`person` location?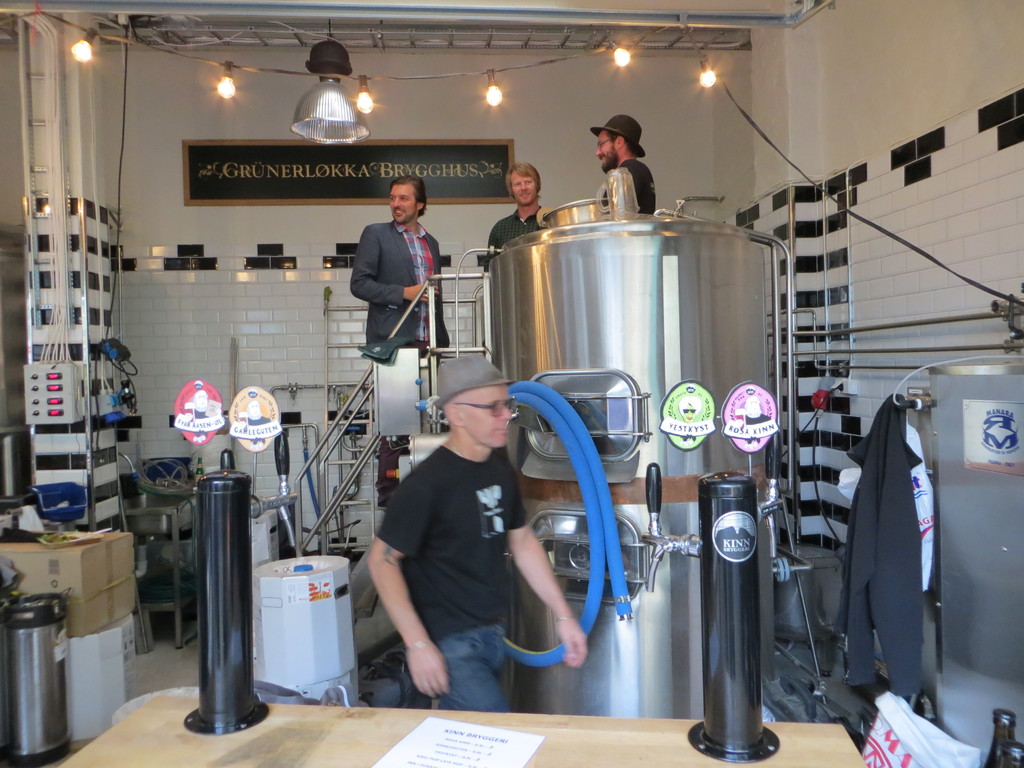
{"left": 592, "top": 115, "right": 653, "bottom": 212}
